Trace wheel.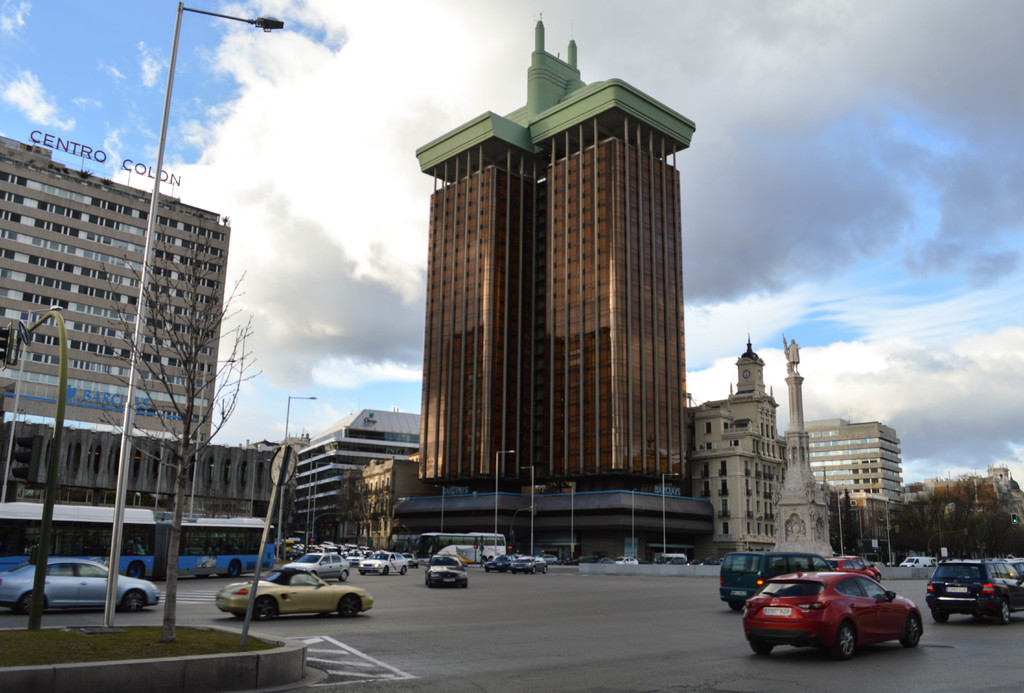
Traced to Rect(932, 609, 950, 621).
